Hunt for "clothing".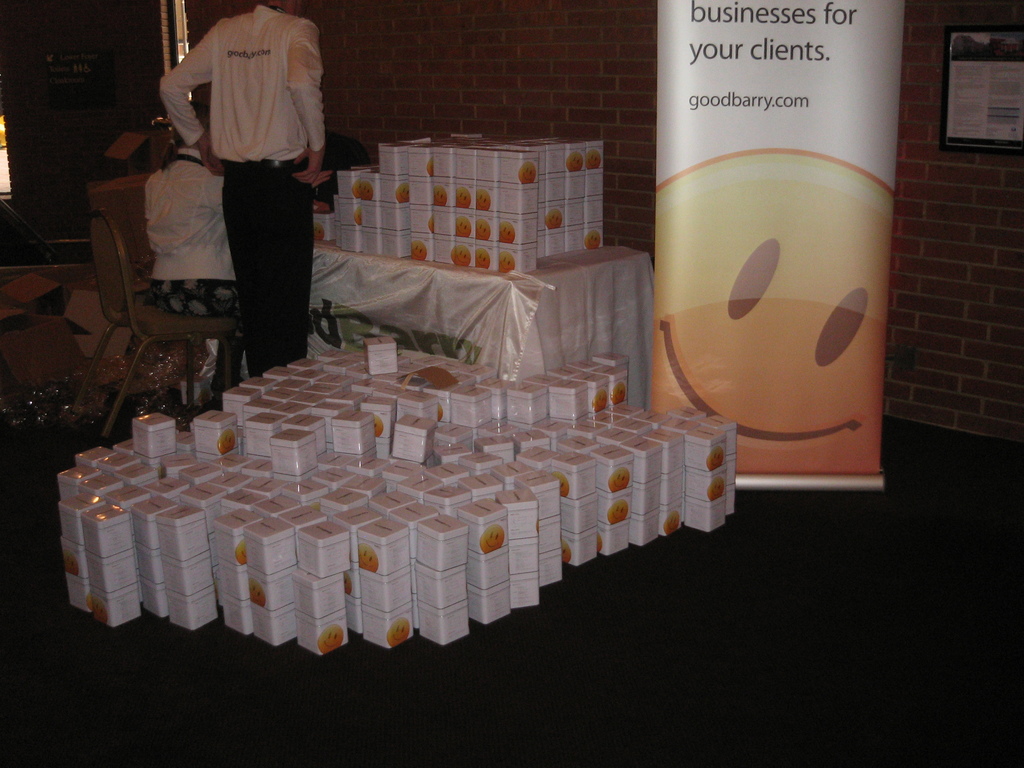
Hunted down at select_region(52, 122, 147, 325).
